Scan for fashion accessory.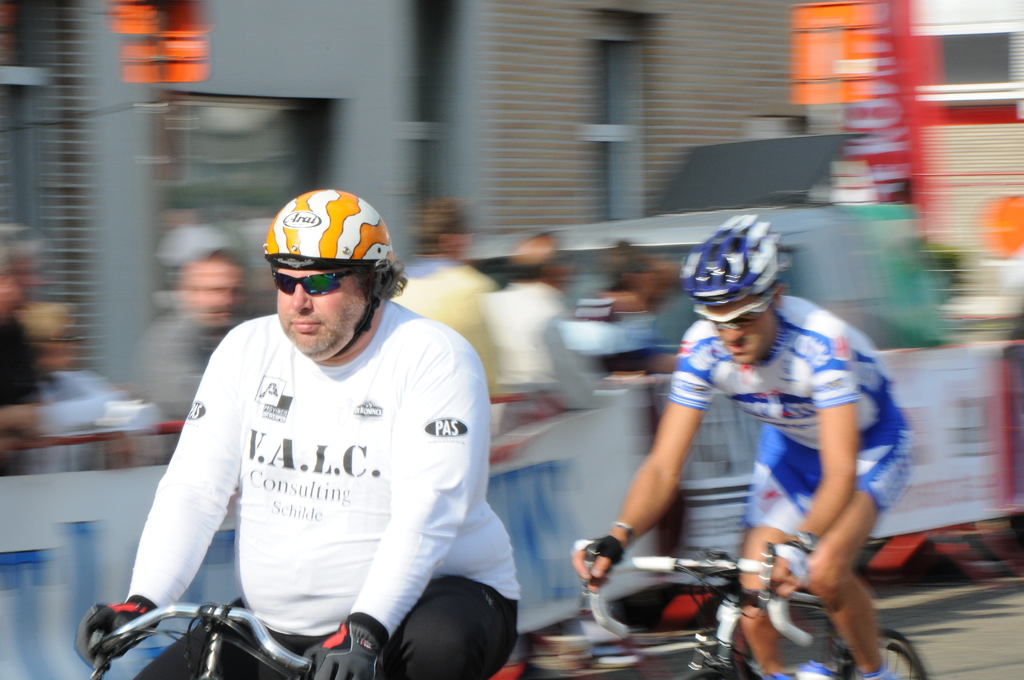
Scan result: <bbox>691, 286, 781, 335</bbox>.
